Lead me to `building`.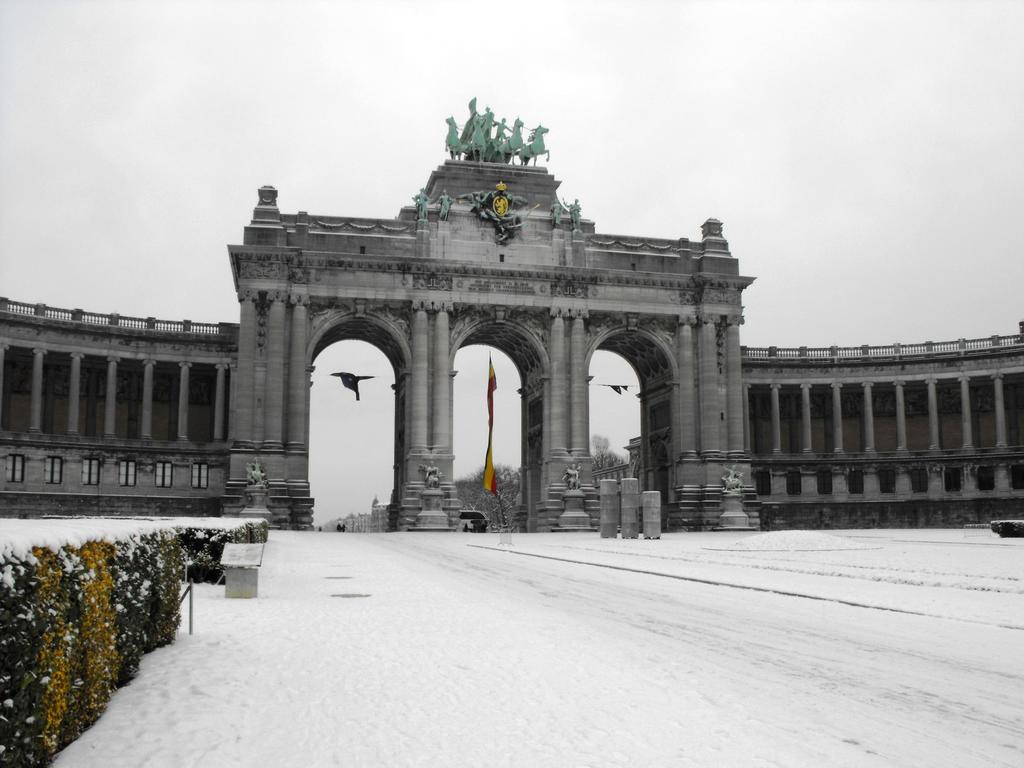
Lead to [left=0, top=89, right=1023, bottom=532].
